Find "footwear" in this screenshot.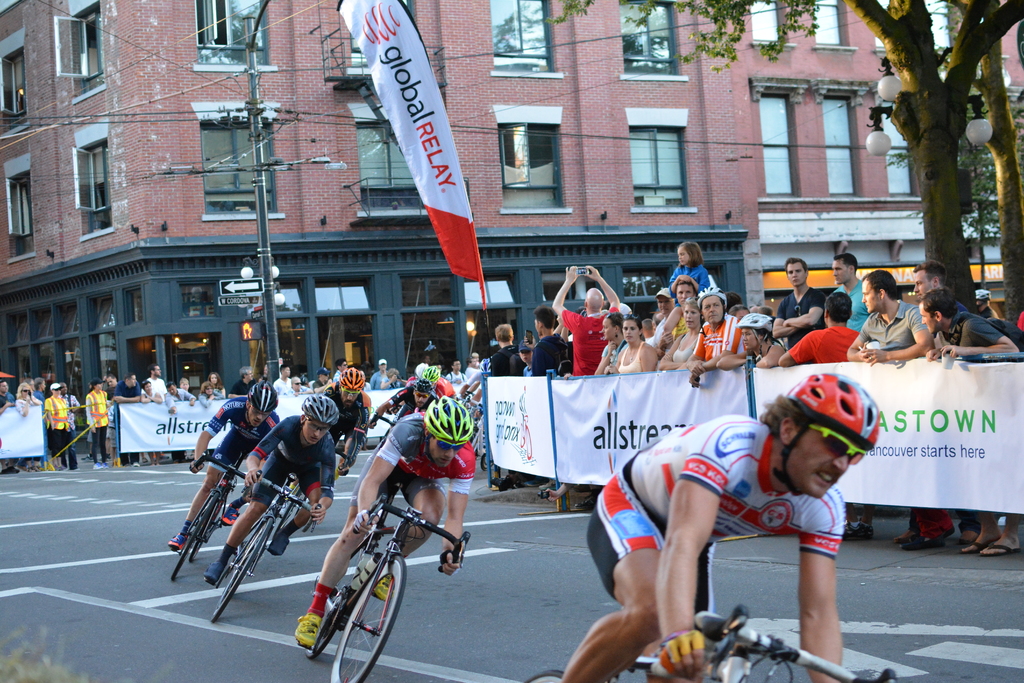
The bounding box for "footwear" is crop(929, 524, 954, 537).
